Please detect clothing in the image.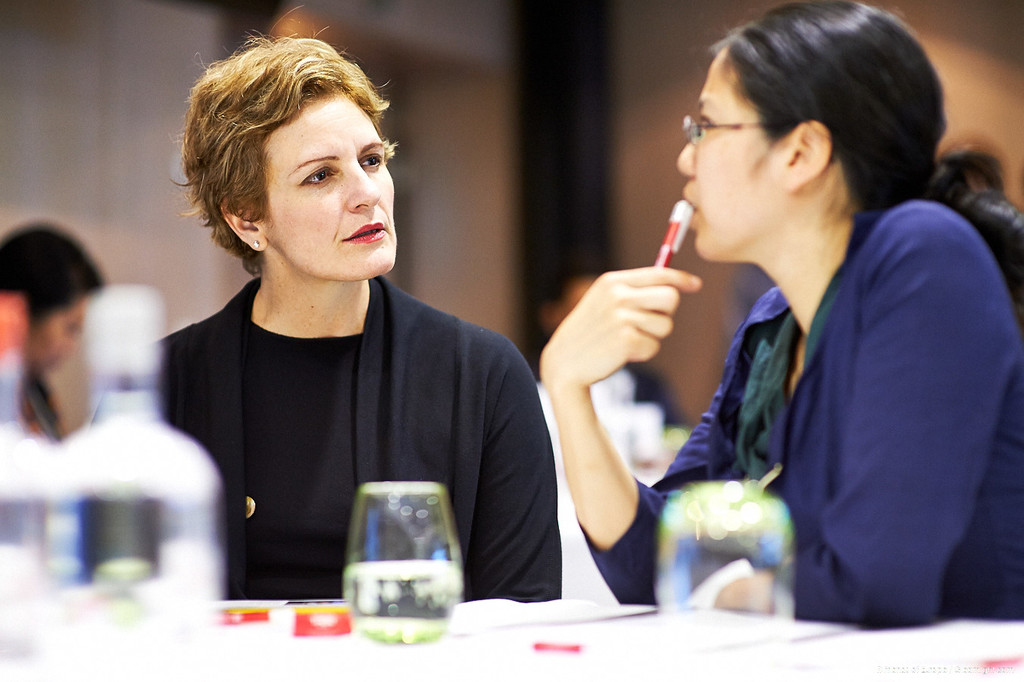
x1=133 y1=217 x2=544 y2=596.
